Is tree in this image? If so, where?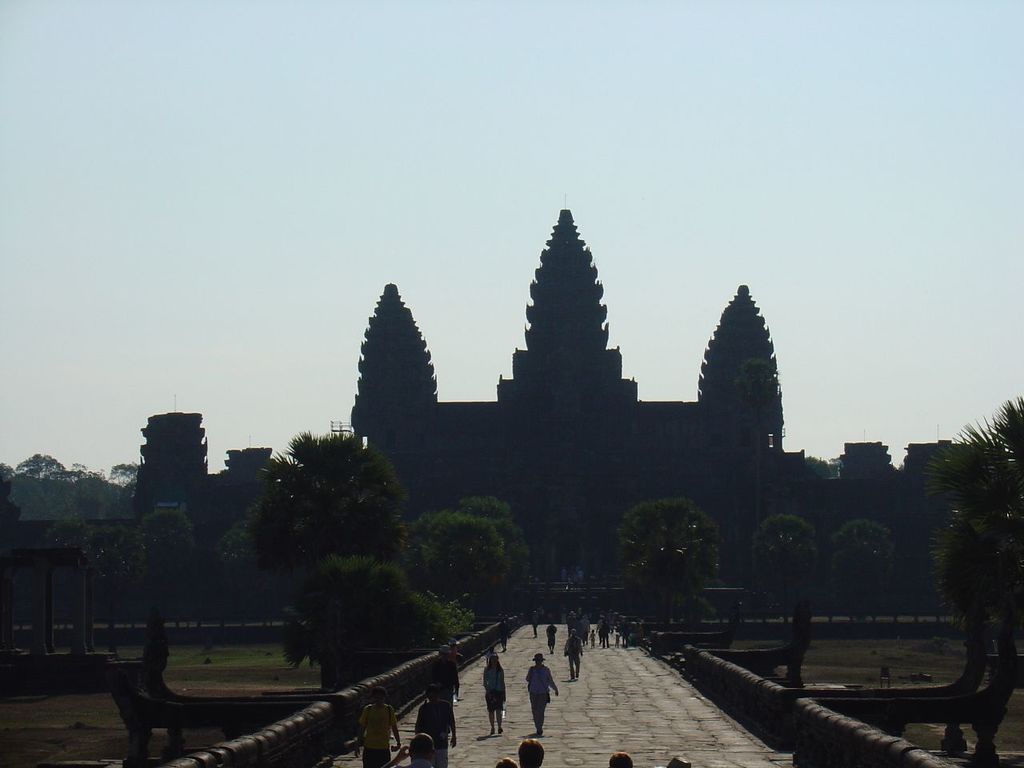
Yes, at Rect(830, 521, 894, 617).
